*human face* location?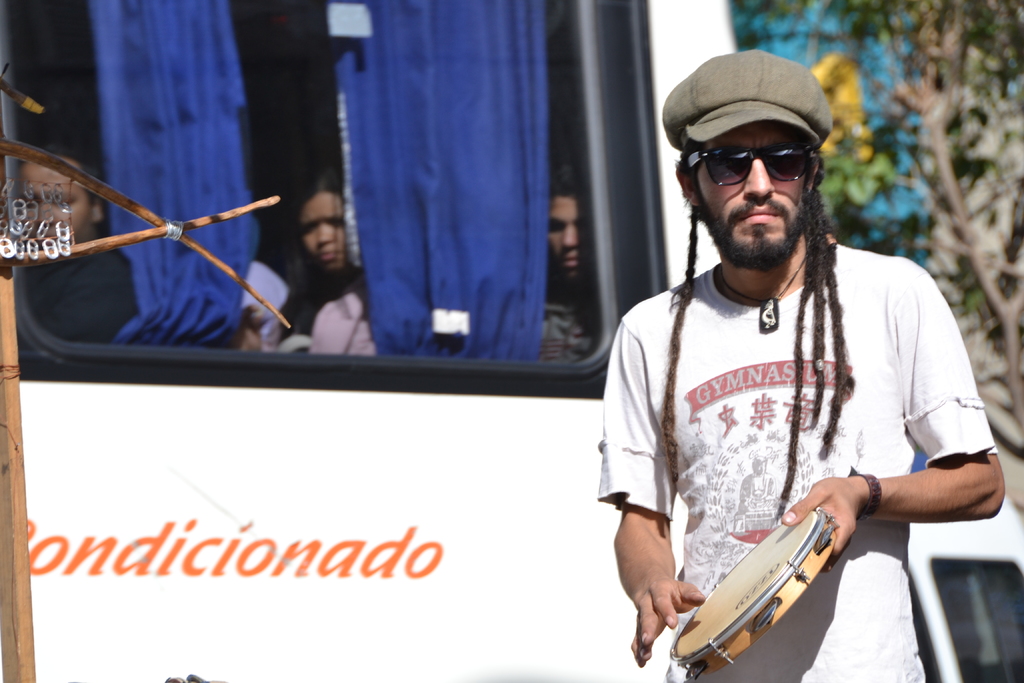
box(300, 190, 354, 272)
